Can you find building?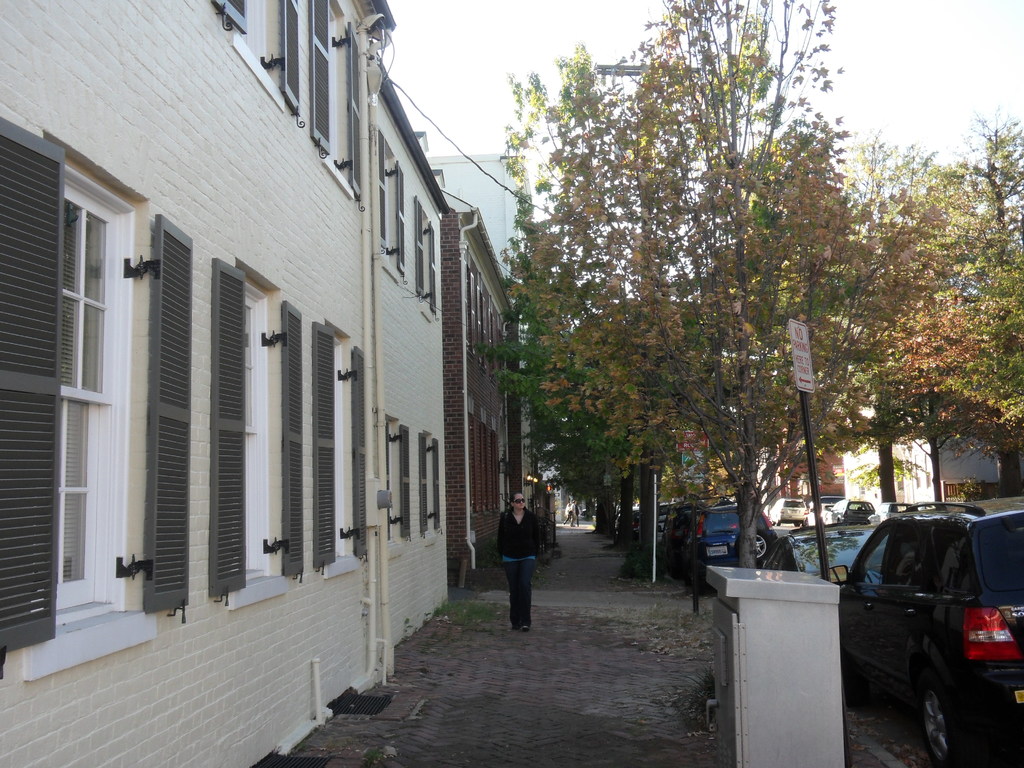
Yes, bounding box: (0, 0, 452, 767).
